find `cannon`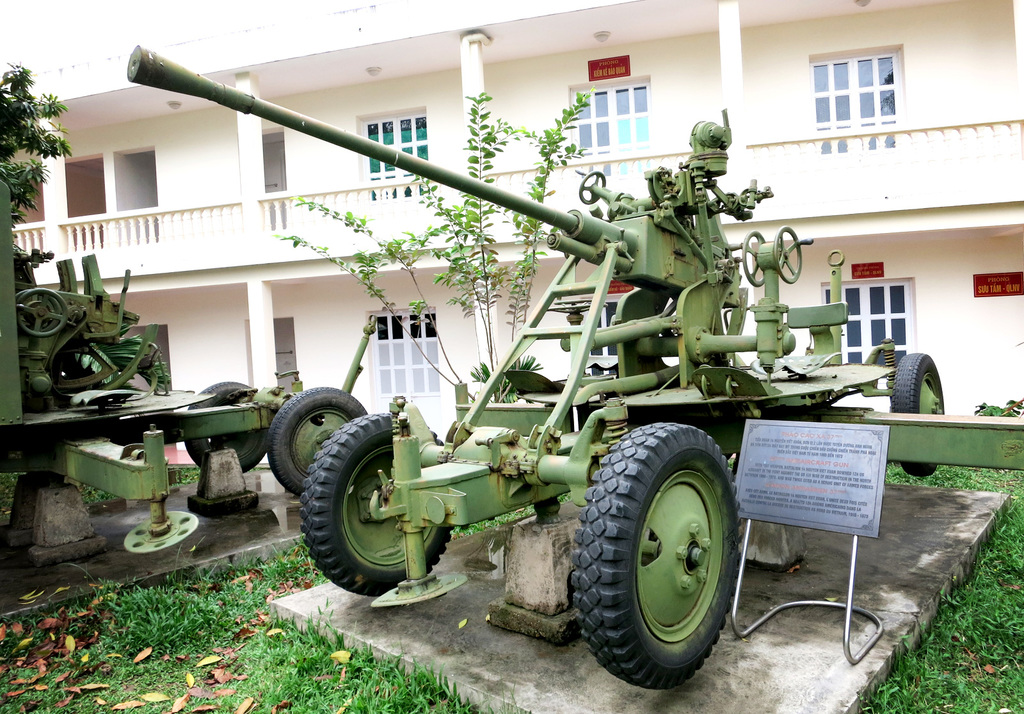
(left=124, top=45, right=947, bottom=690)
